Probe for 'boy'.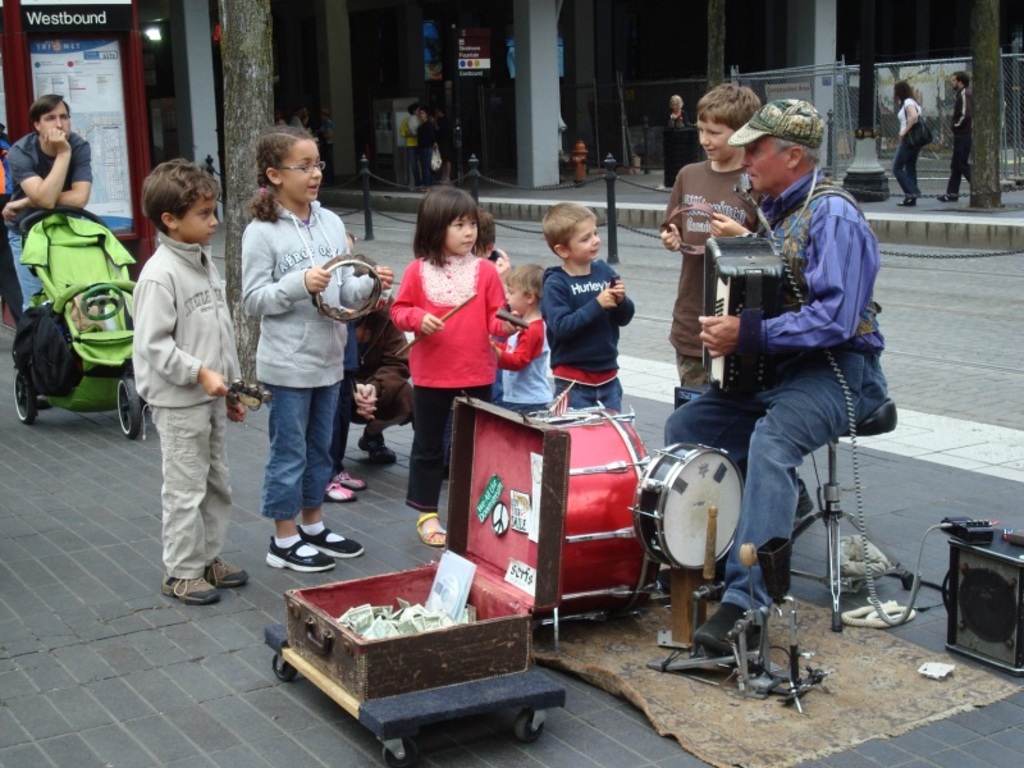
Probe result: [x1=489, y1=264, x2=558, y2=413].
